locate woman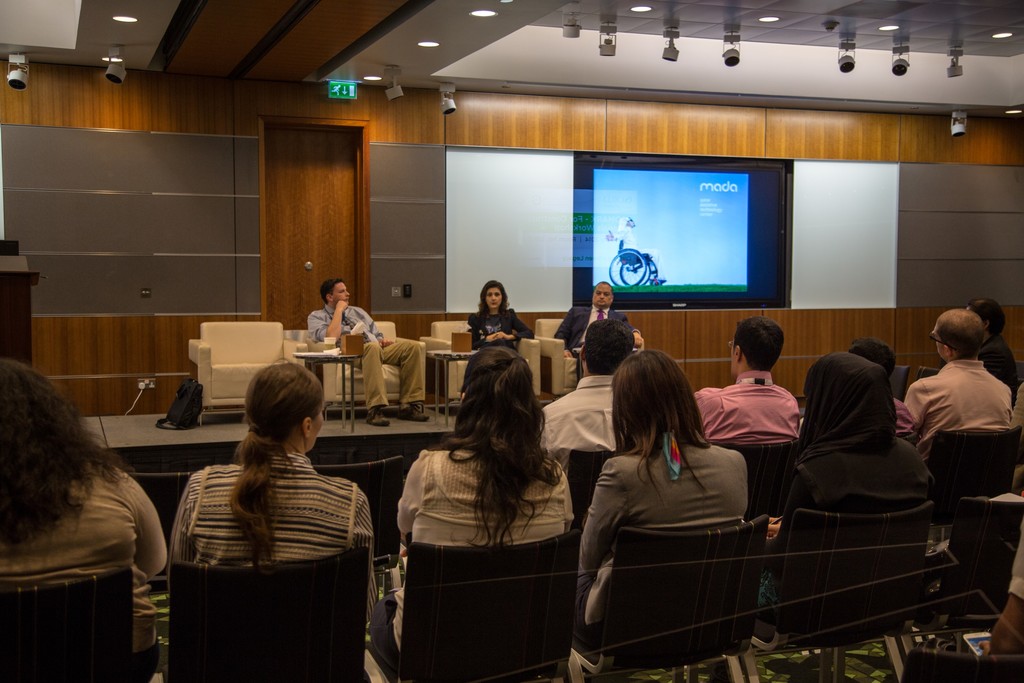
detection(780, 352, 933, 591)
